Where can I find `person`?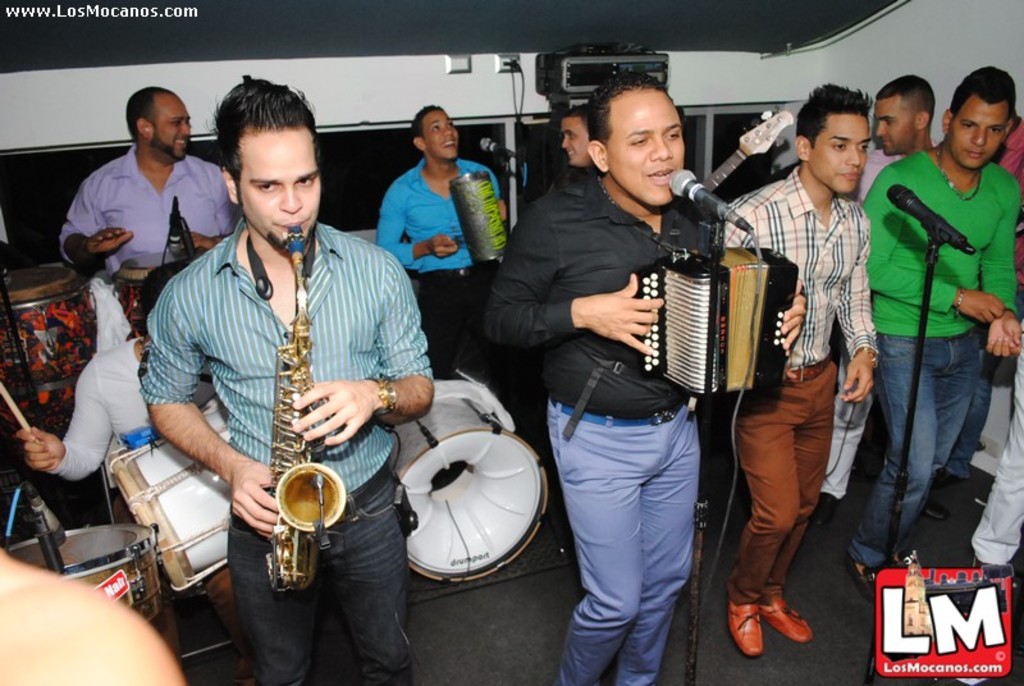
You can find it at 371, 101, 508, 380.
